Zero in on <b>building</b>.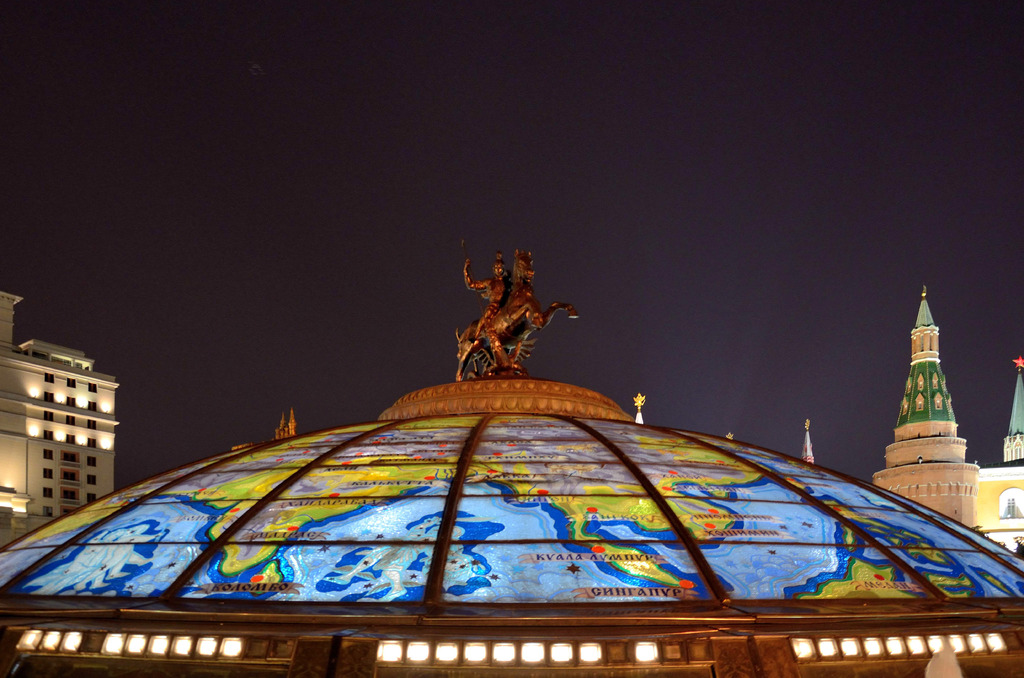
Zeroed in: select_region(0, 290, 120, 545).
